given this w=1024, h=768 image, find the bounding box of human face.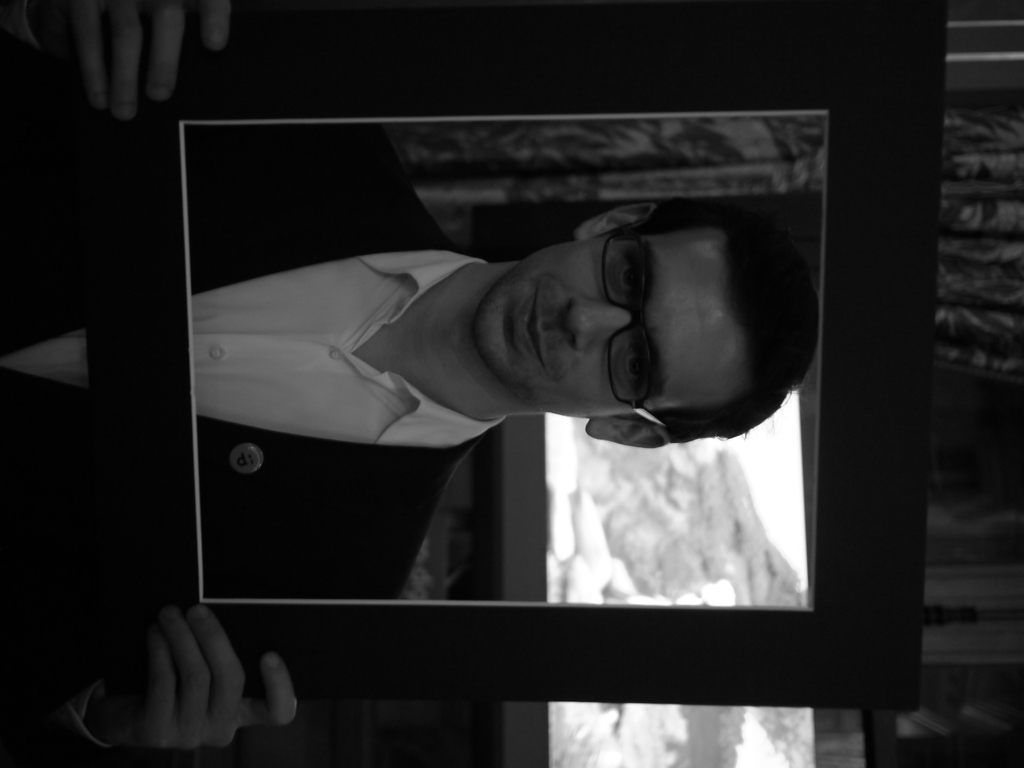
<region>472, 229, 748, 423</region>.
